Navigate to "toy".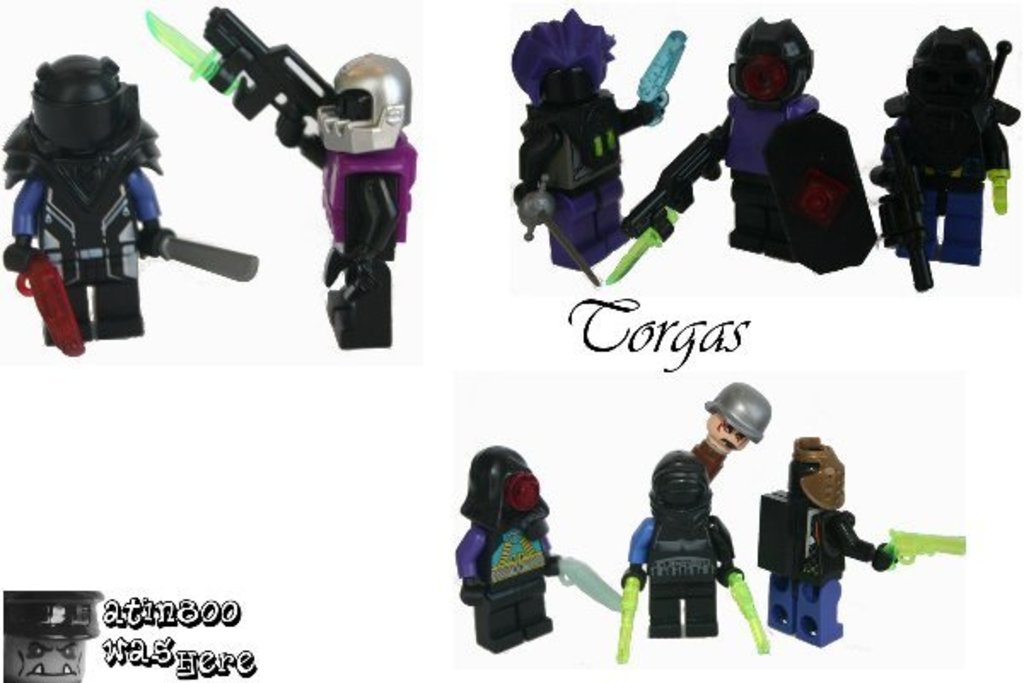
Navigation target: l=505, t=10, r=678, b=283.
